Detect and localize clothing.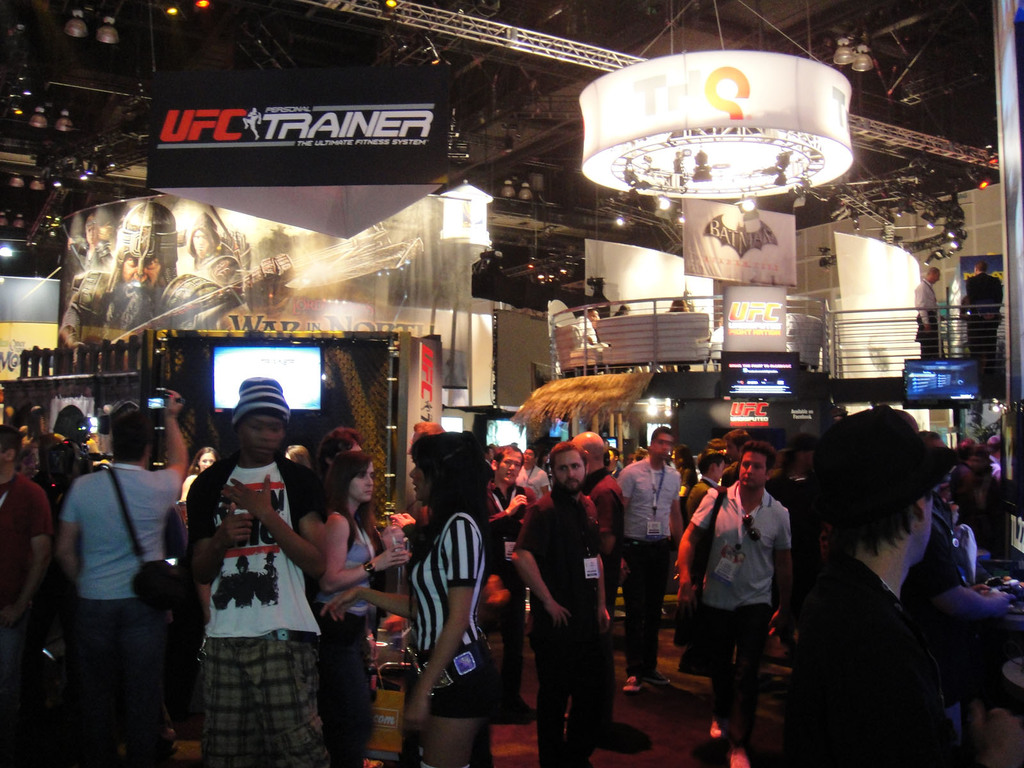
Localized at crop(682, 486, 784, 738).
